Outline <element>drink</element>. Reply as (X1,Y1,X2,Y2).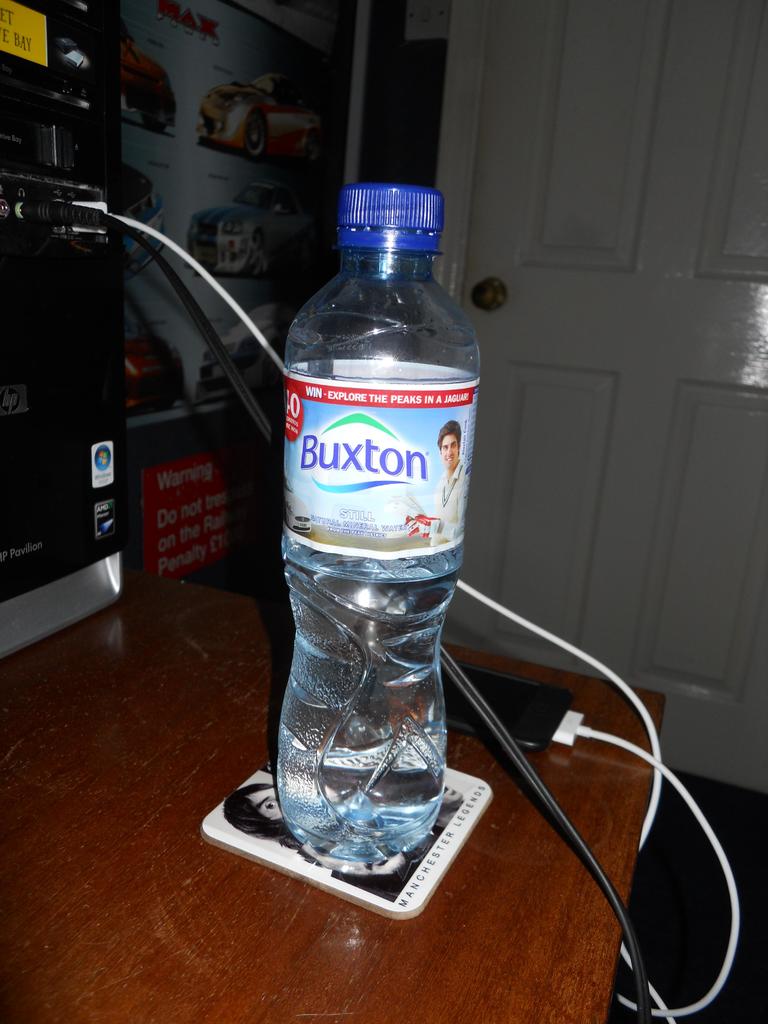
(269,541,470,872).
